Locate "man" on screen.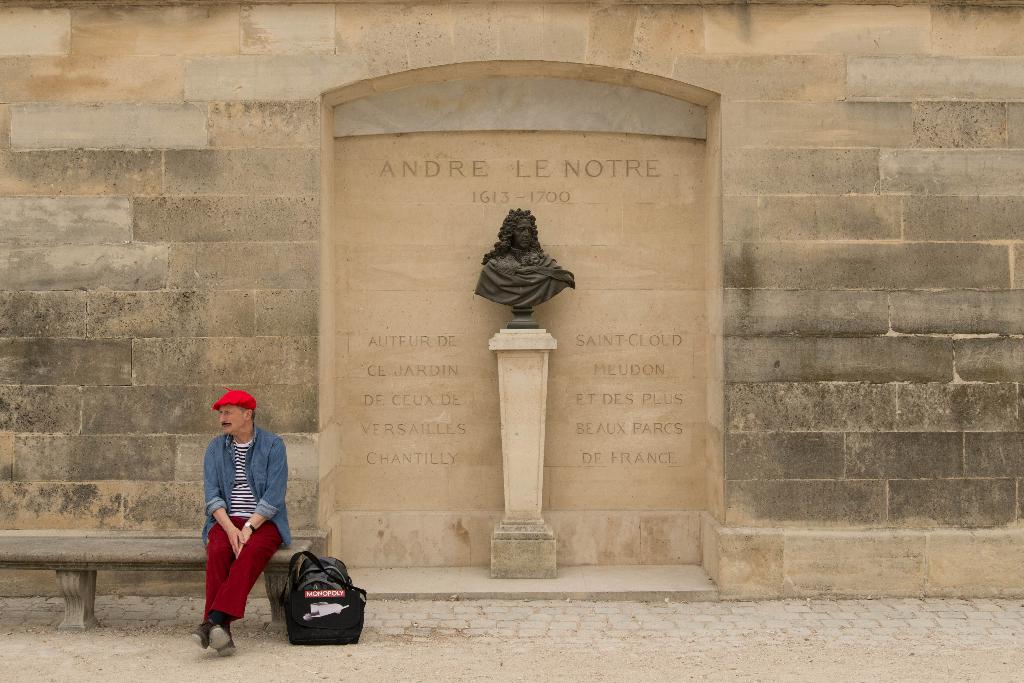
On screen at [left=185, top=385, right=294, bottom=665].
